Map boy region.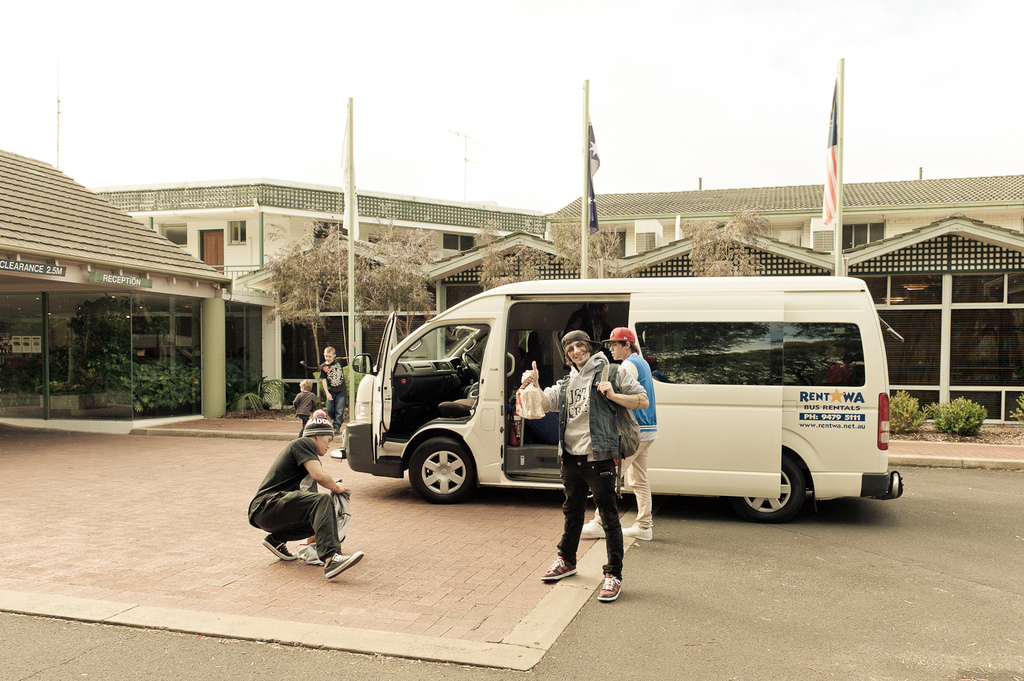
Mapped to 320 349 352 433.
